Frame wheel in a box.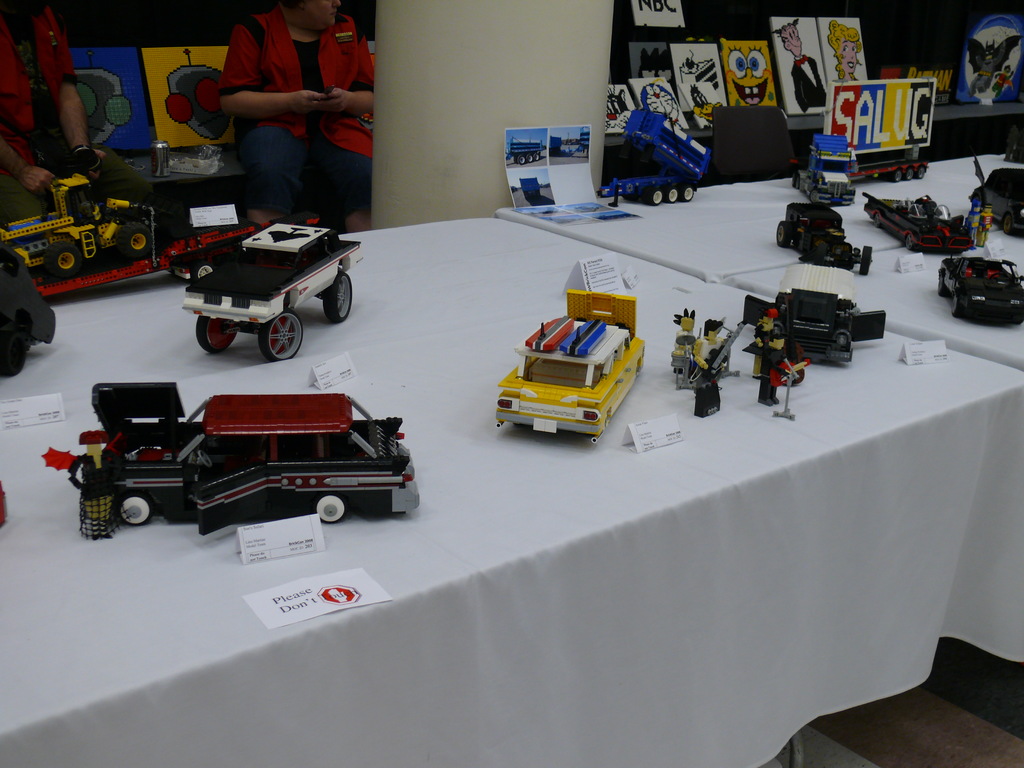
box(817, 244, 825, 264).
